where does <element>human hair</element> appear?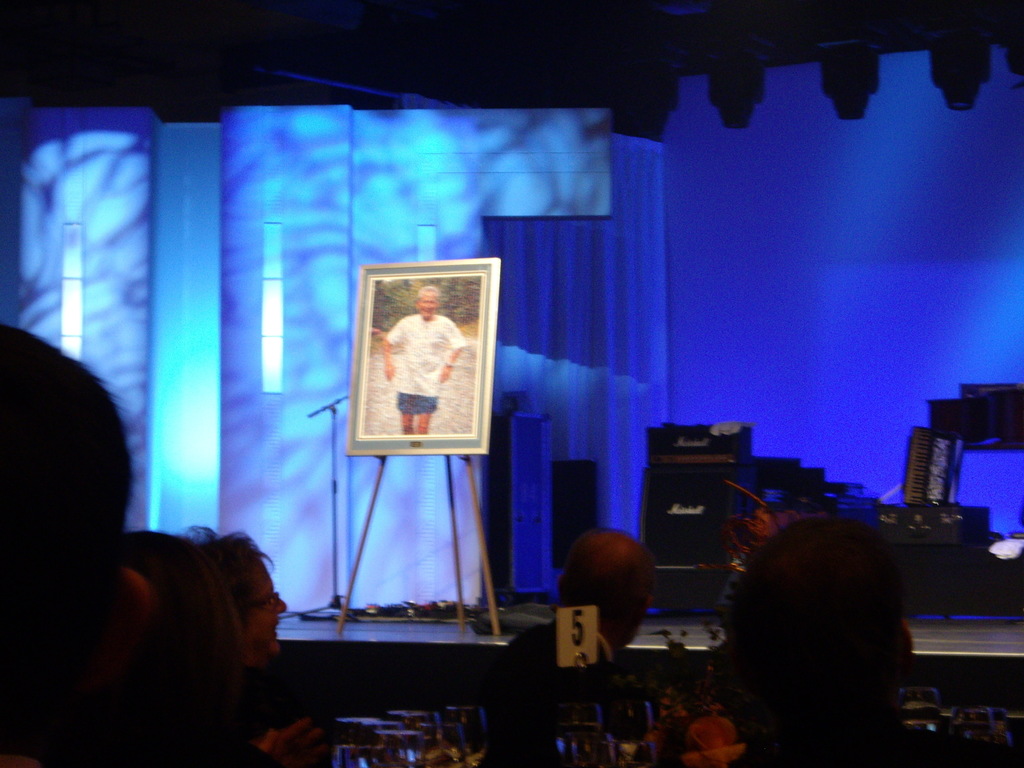
Appears at (723,520,929,747).
